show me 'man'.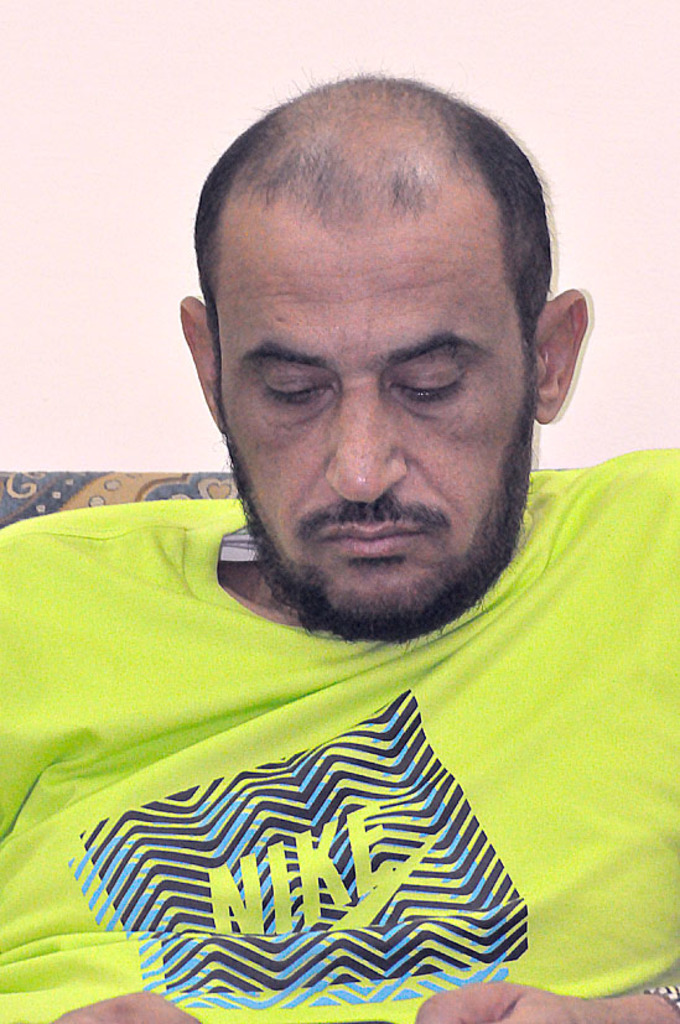
'man' is here: x1=32 y1=79 x2=679 y2=947.
